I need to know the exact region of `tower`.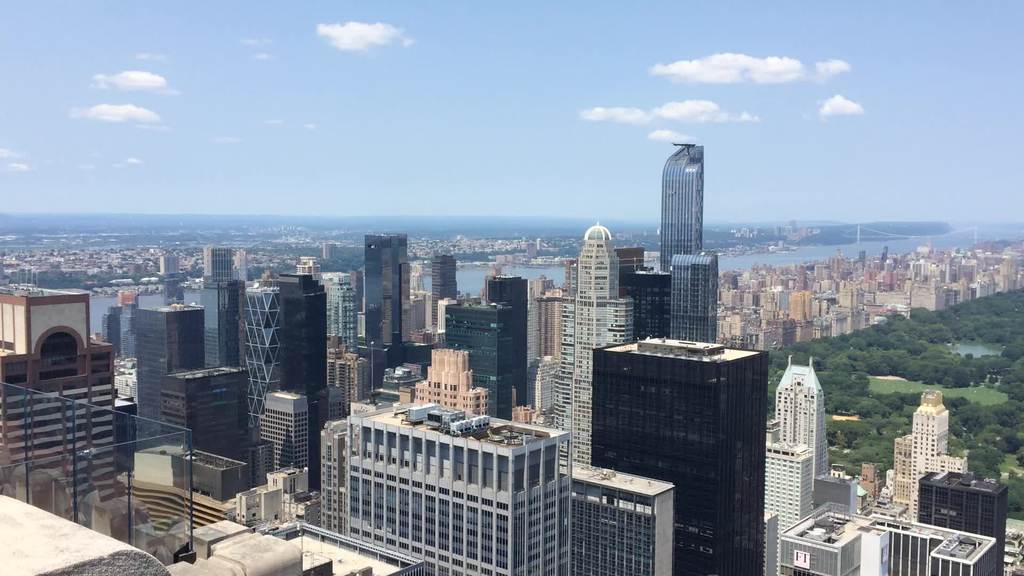
Region: 664 250 716 344.
